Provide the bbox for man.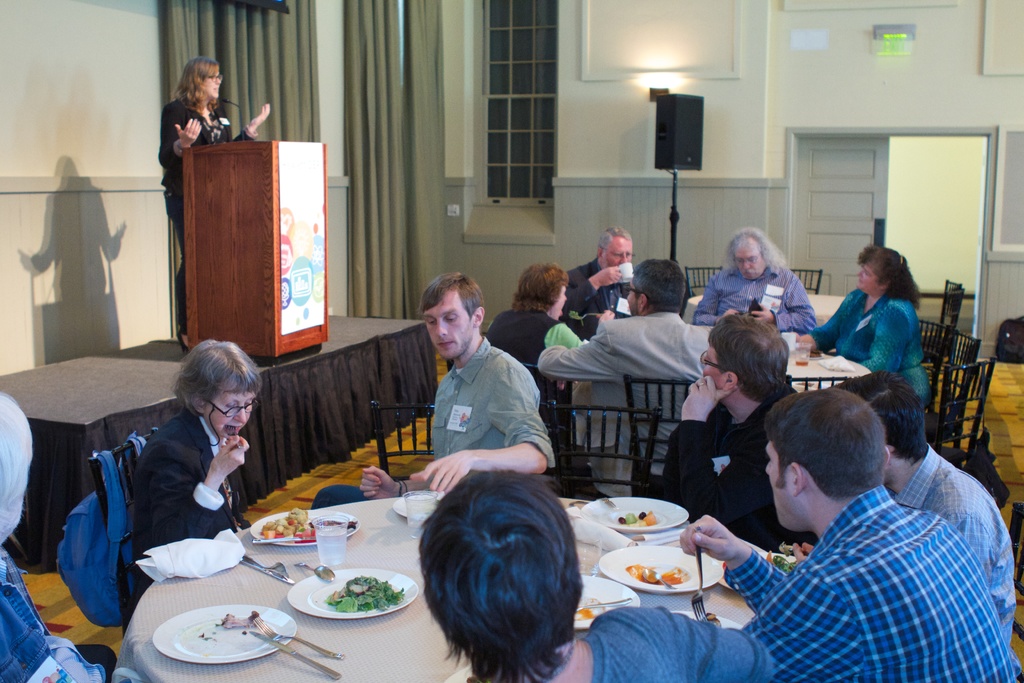
310,270,562,518.
